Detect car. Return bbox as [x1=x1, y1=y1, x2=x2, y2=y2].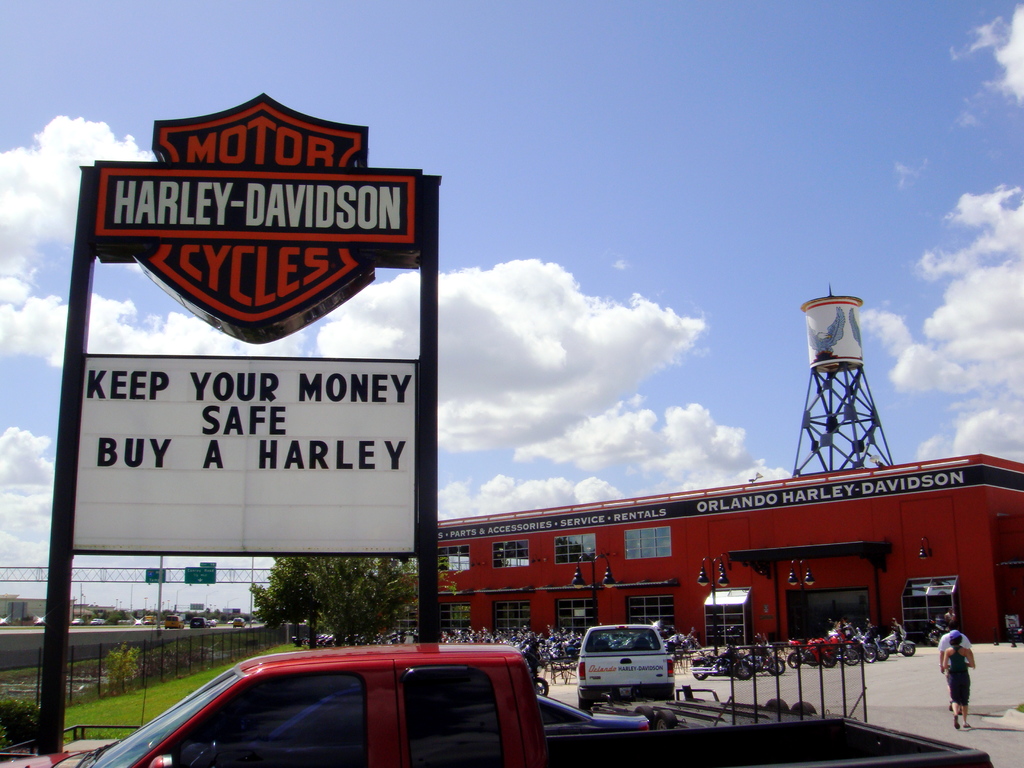
[x1=575, y1=623, x2=672, y2=707].
